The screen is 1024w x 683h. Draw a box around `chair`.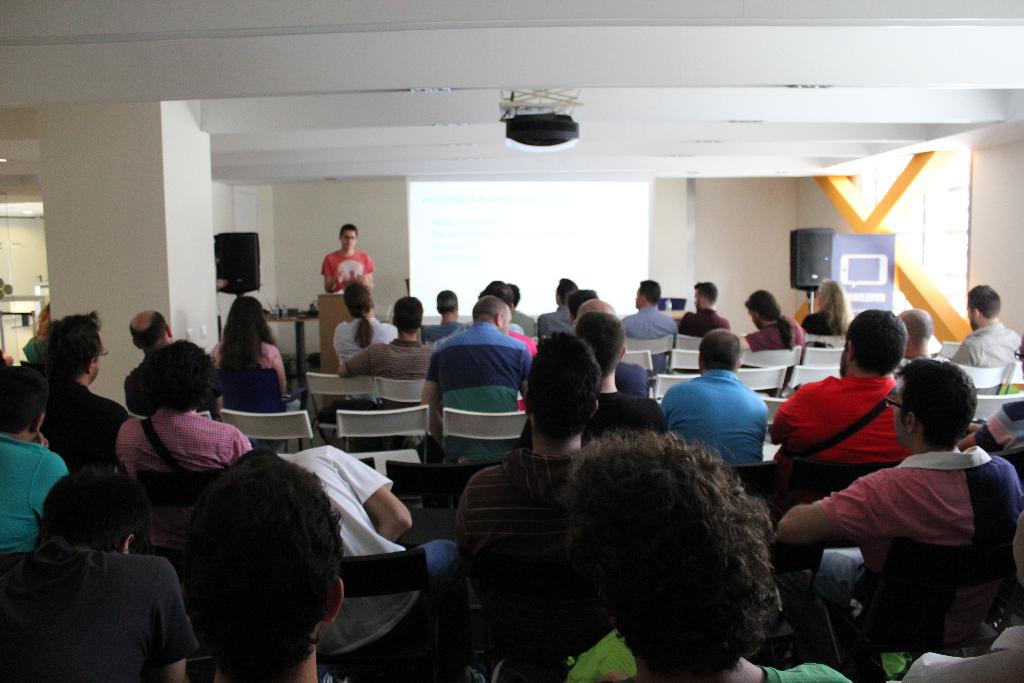
(x1=650, y1=371, x2=699, y2=404).
